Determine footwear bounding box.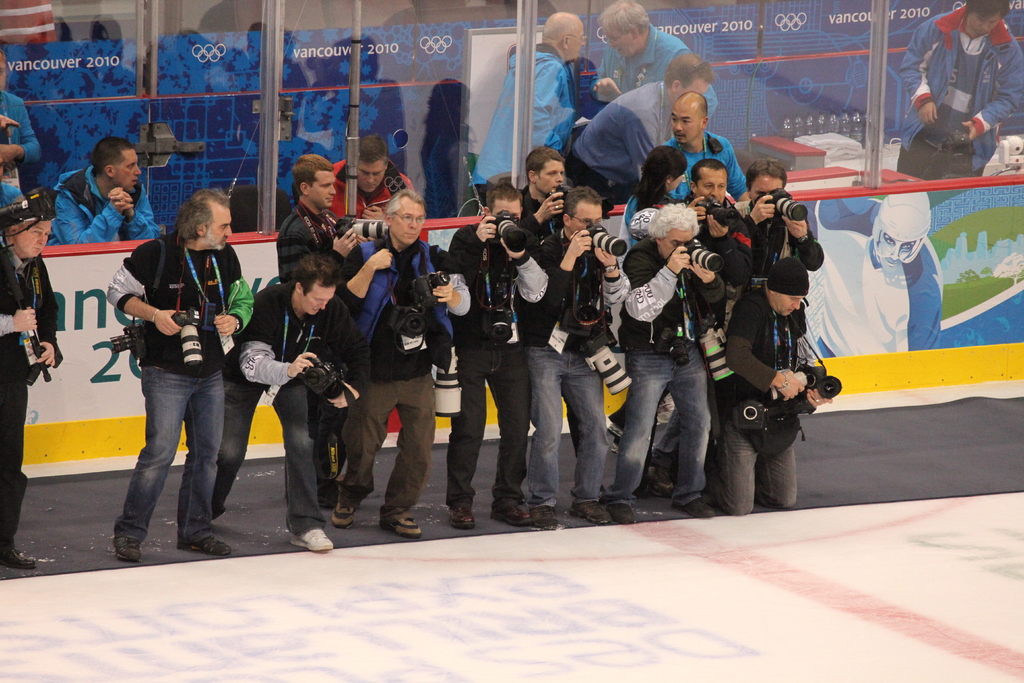
Determined: [289, 528, 337, 554].
